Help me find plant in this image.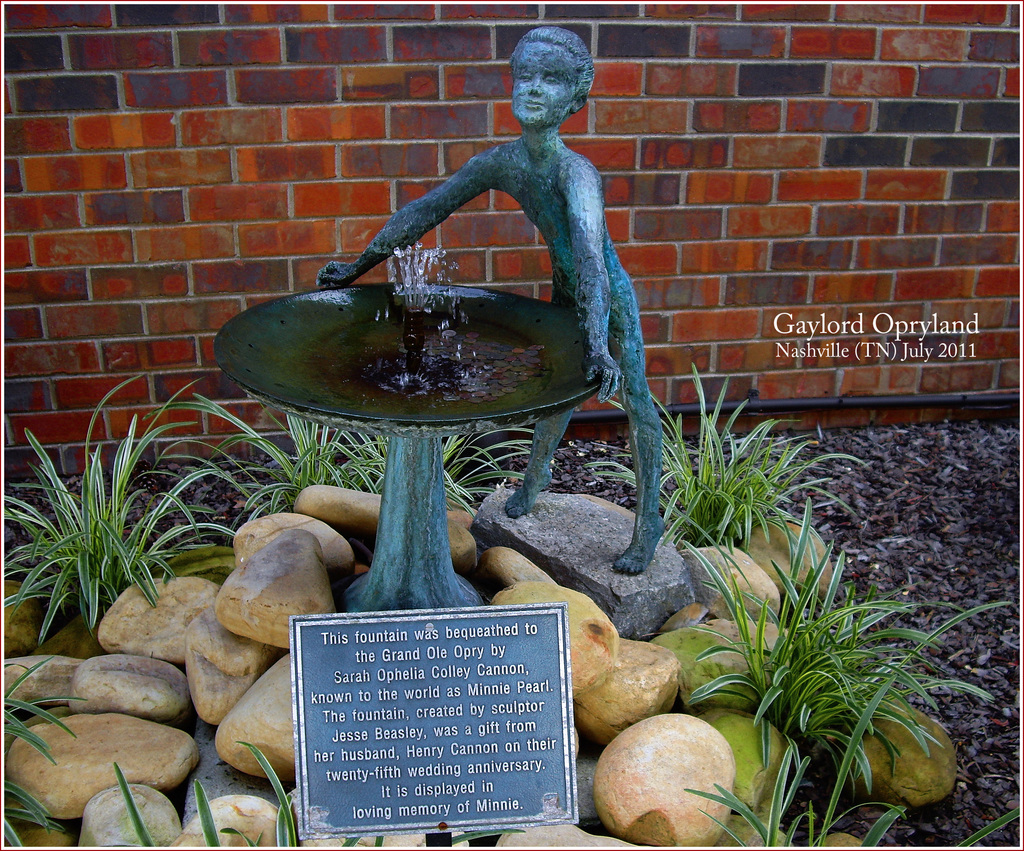
Found it: Rect(116, 736, 392, 850).
